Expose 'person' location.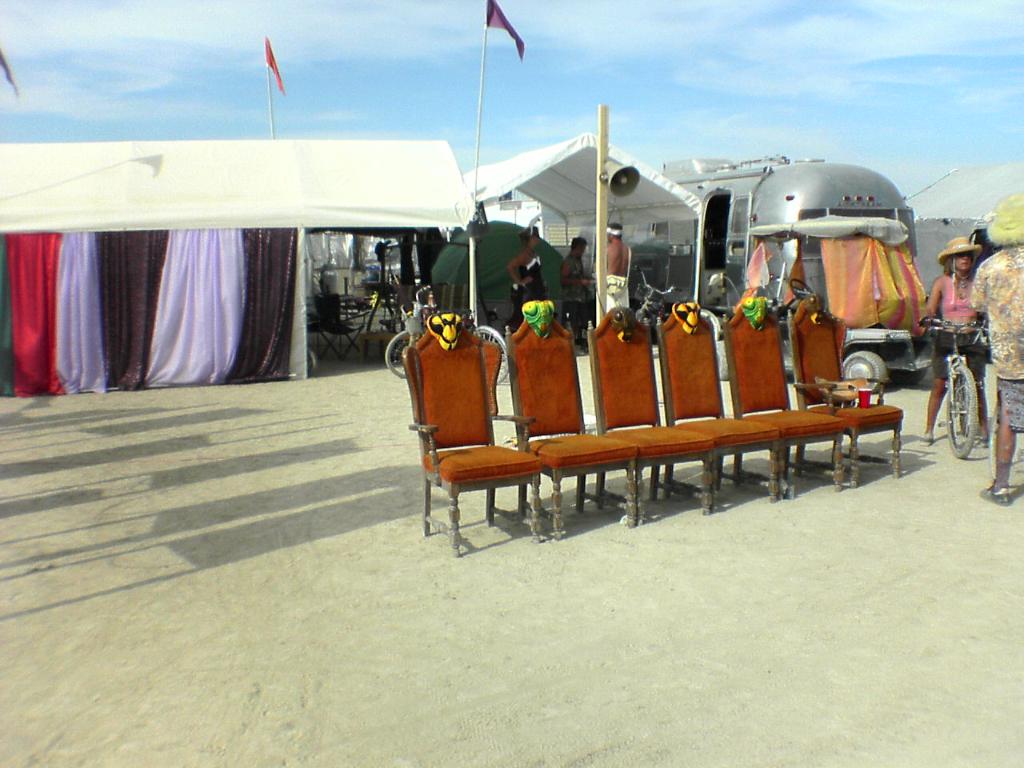
Exposed at Rect(935, 213, 1008, 467).
